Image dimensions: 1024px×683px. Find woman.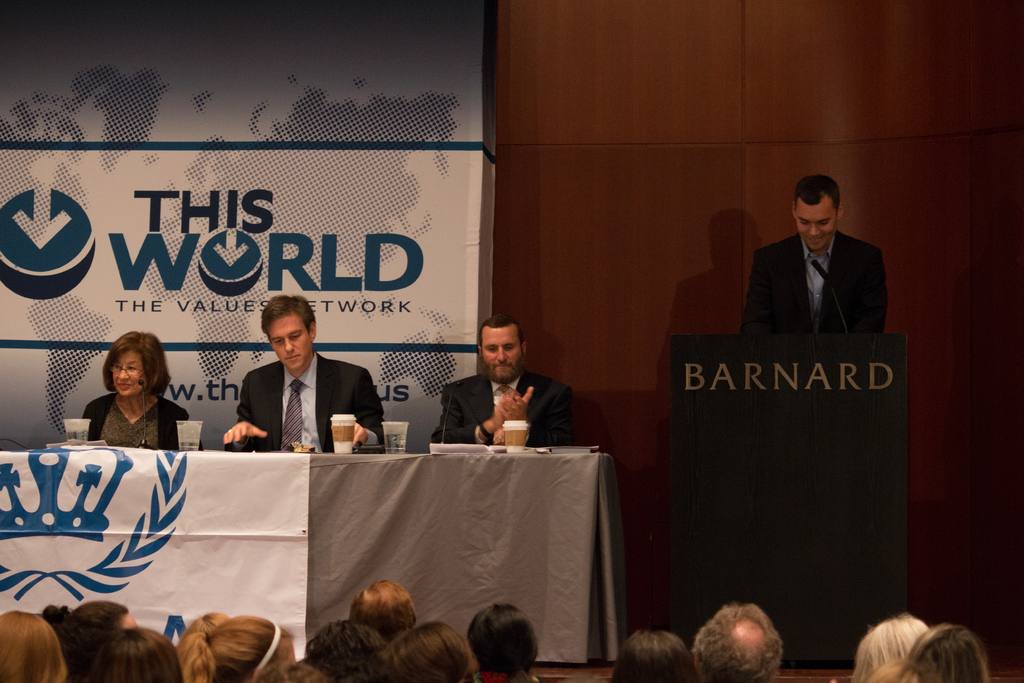
42/598/139/682.
